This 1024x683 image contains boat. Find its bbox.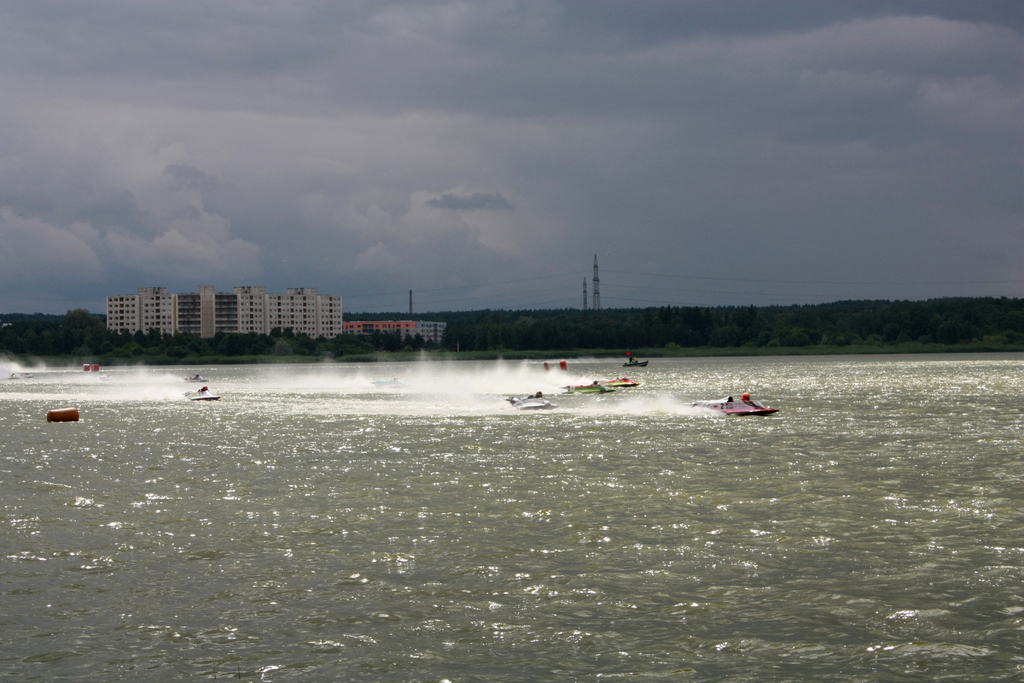
x1=683, y1=392, x2=778, y2=417.
